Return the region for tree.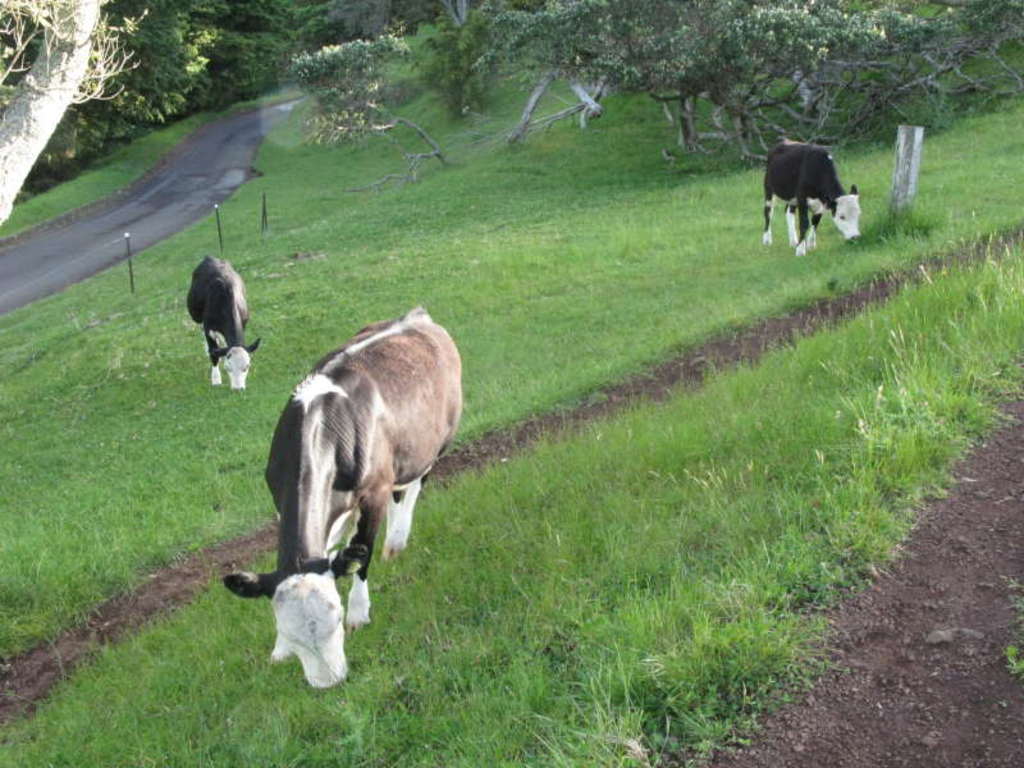
[0,0,148,227].
